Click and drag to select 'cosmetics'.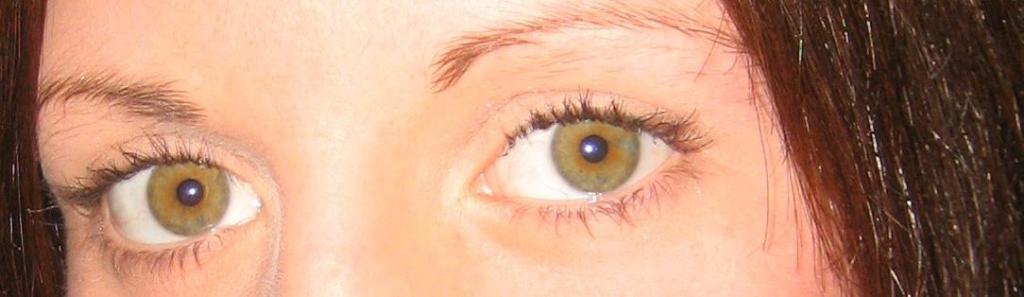
Selection: <region>412, 55, 774, 234</region>.
